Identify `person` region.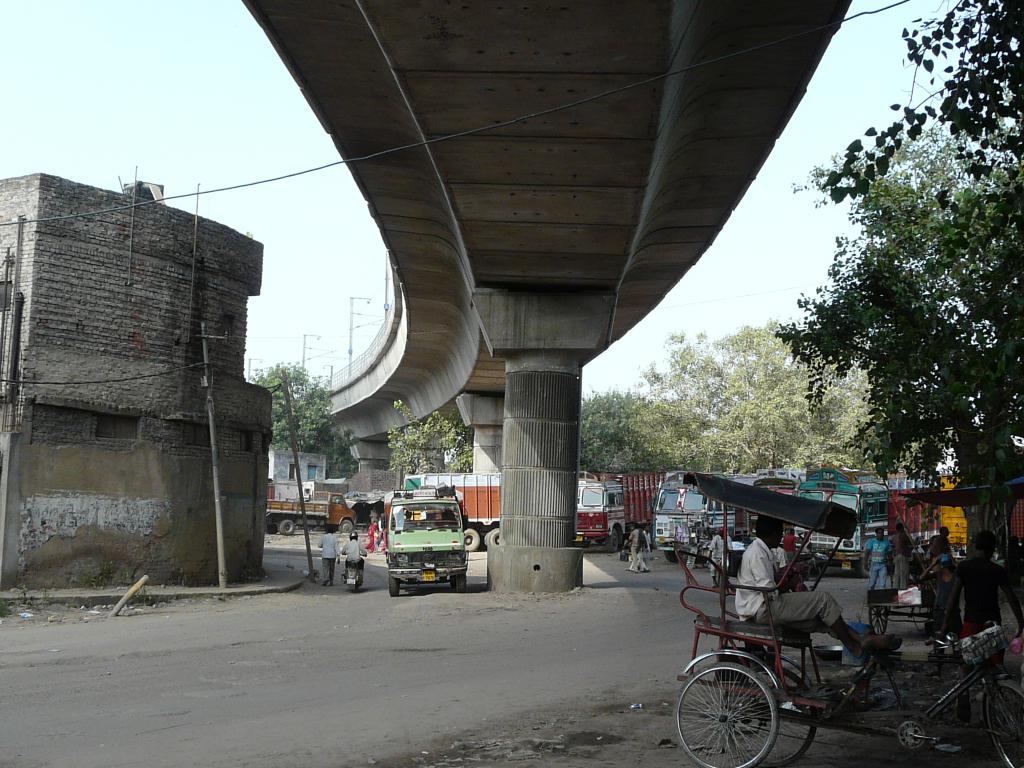
Region: Rect(342, 527, 372, 585).
